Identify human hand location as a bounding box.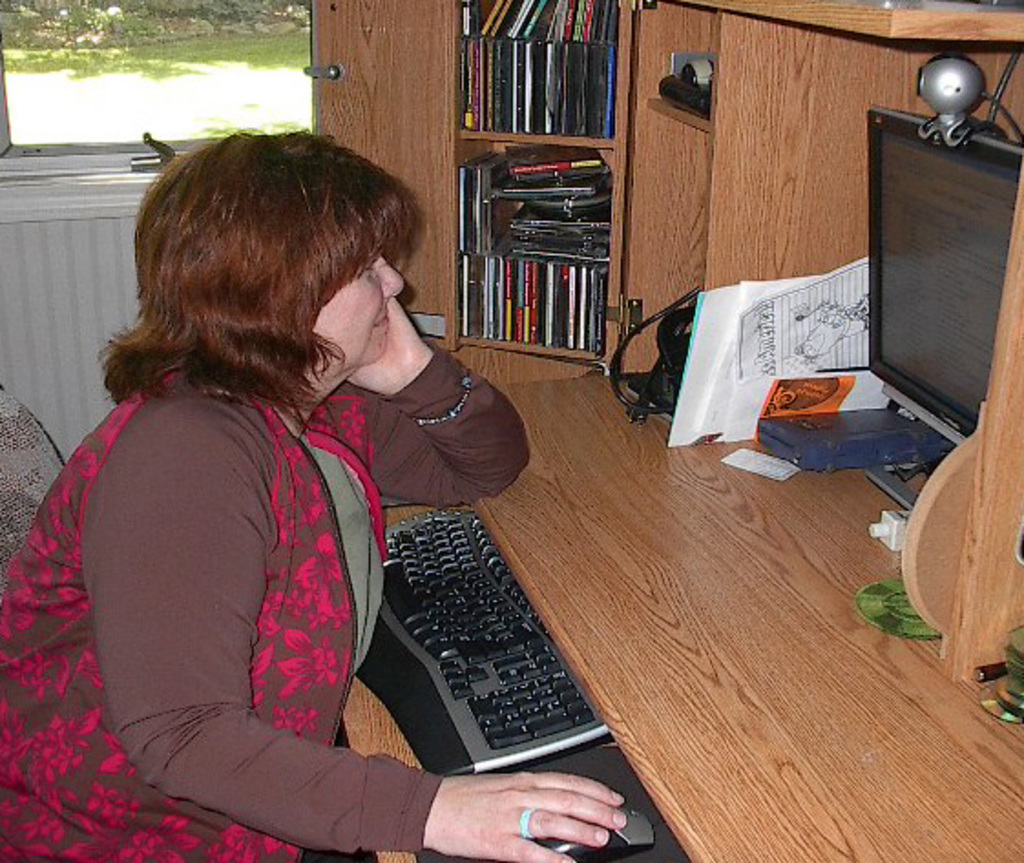
[x1=345, y1=299, x2=436, y2=405].
